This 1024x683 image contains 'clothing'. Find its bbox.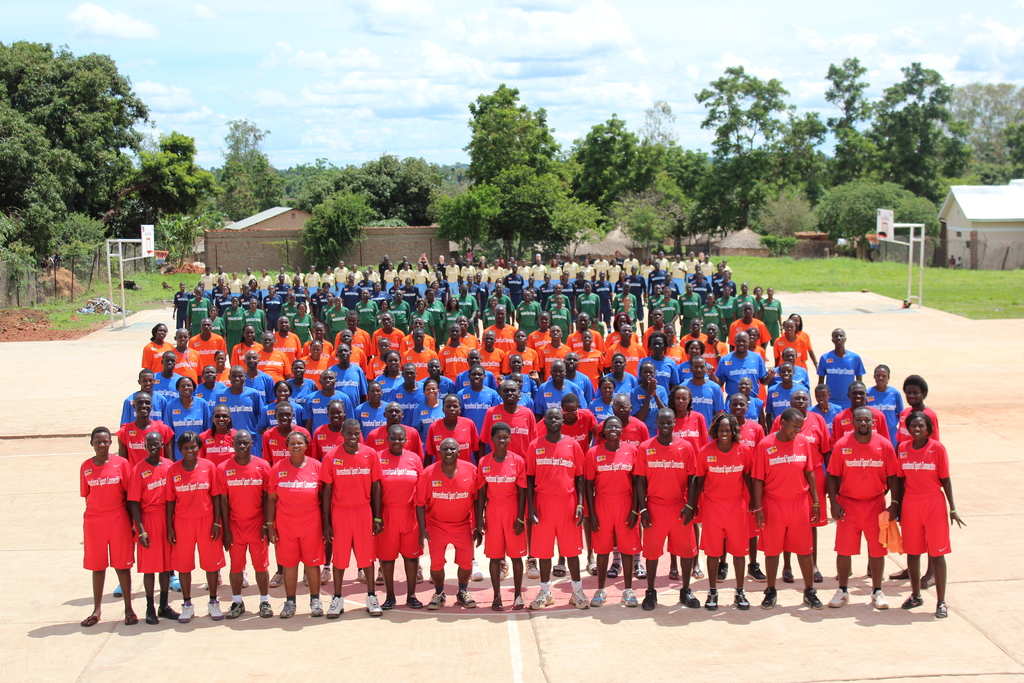
(120,388,172,422).
